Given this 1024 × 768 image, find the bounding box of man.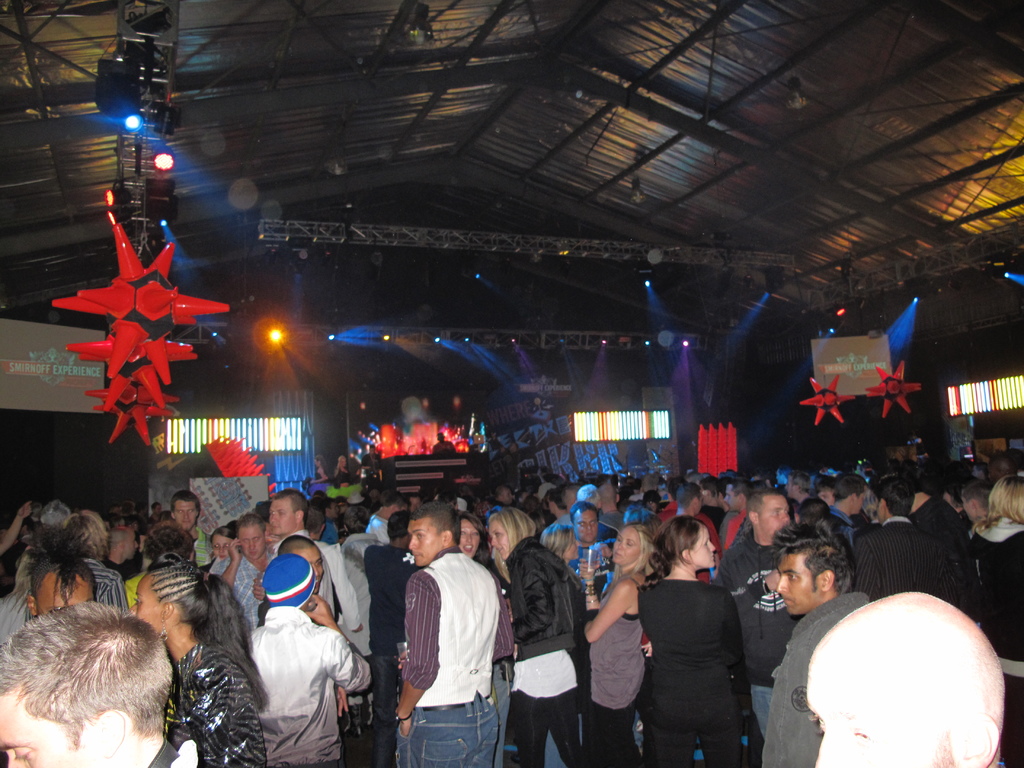
bbox=[432, 434, 459, 455].
